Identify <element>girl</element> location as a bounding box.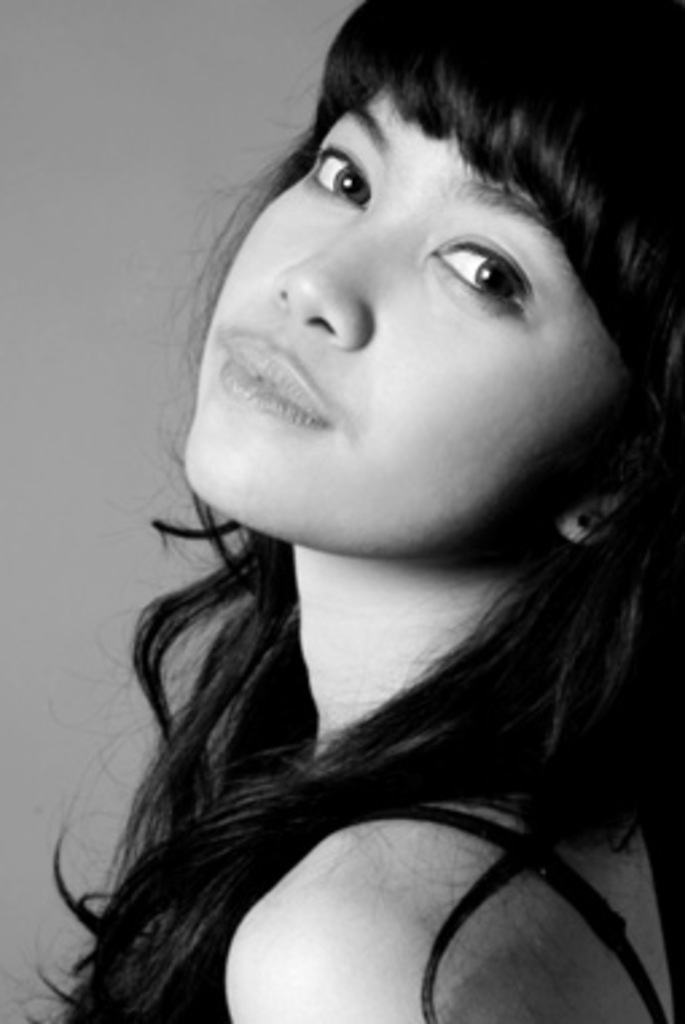
13/0/680/1019.
